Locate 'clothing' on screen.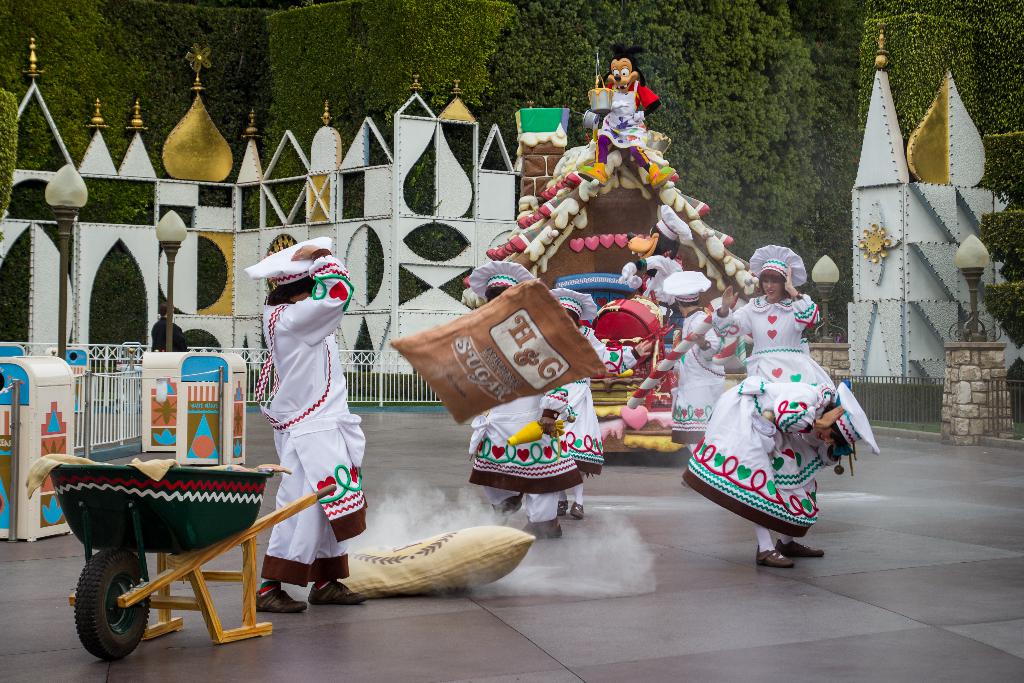
On screen at [left=595, top=79, right=665, bottom=164].
